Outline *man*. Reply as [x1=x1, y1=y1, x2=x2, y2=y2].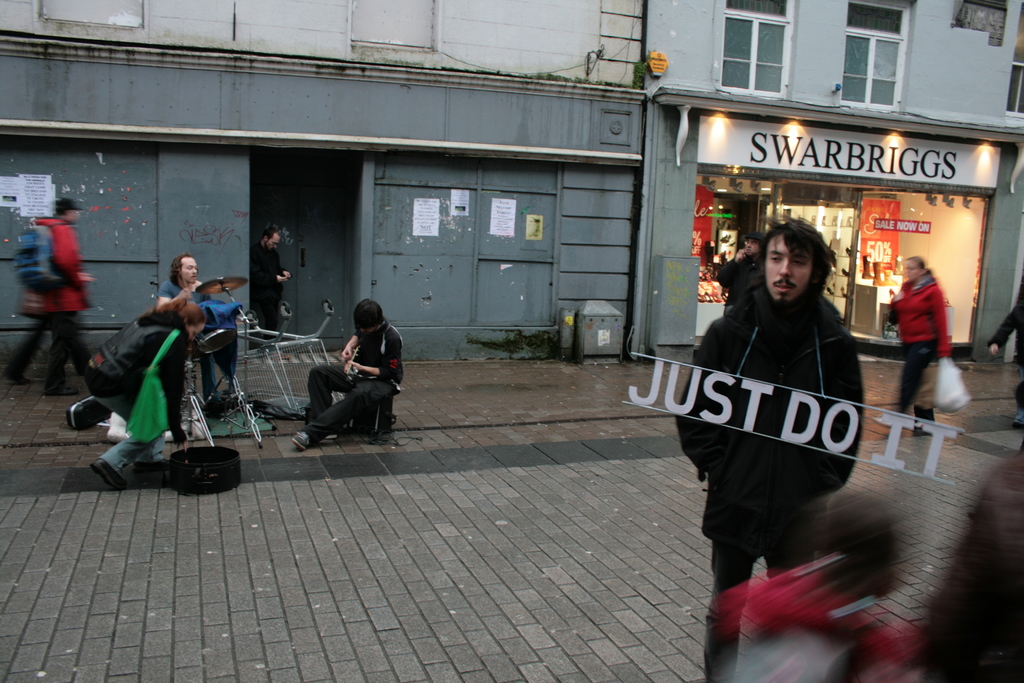
[x1=286, y1=299, x2=403, y2=452].
